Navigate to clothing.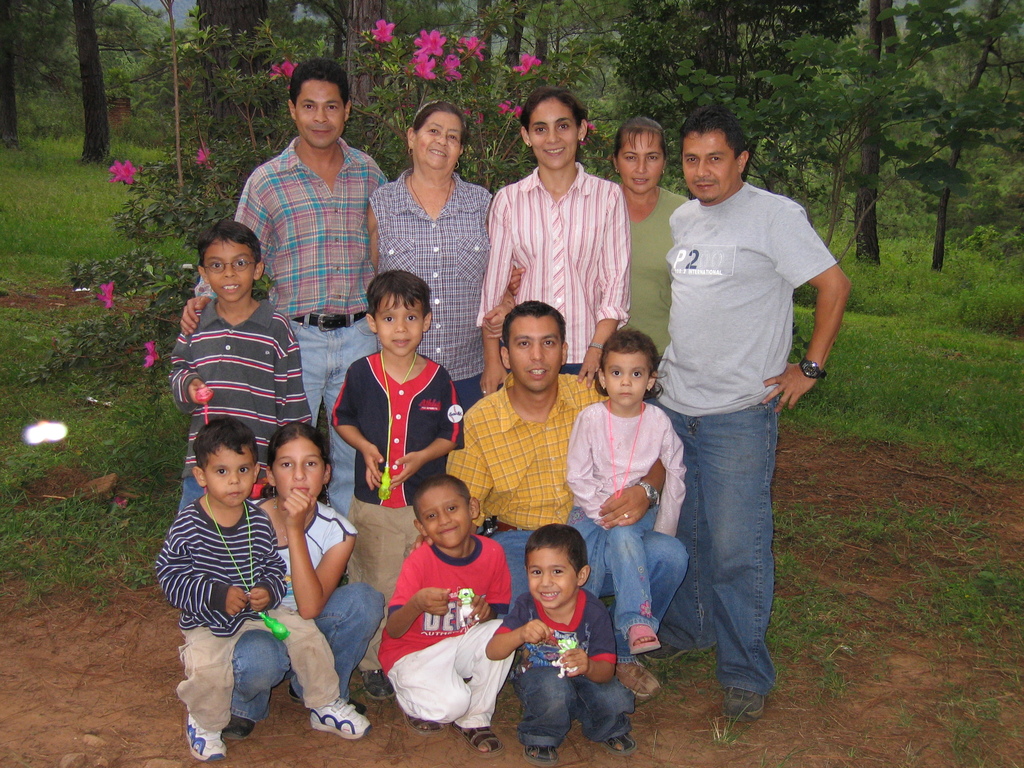
Navigation target: <bbox>157, 490, 355, 732</bbox>.
